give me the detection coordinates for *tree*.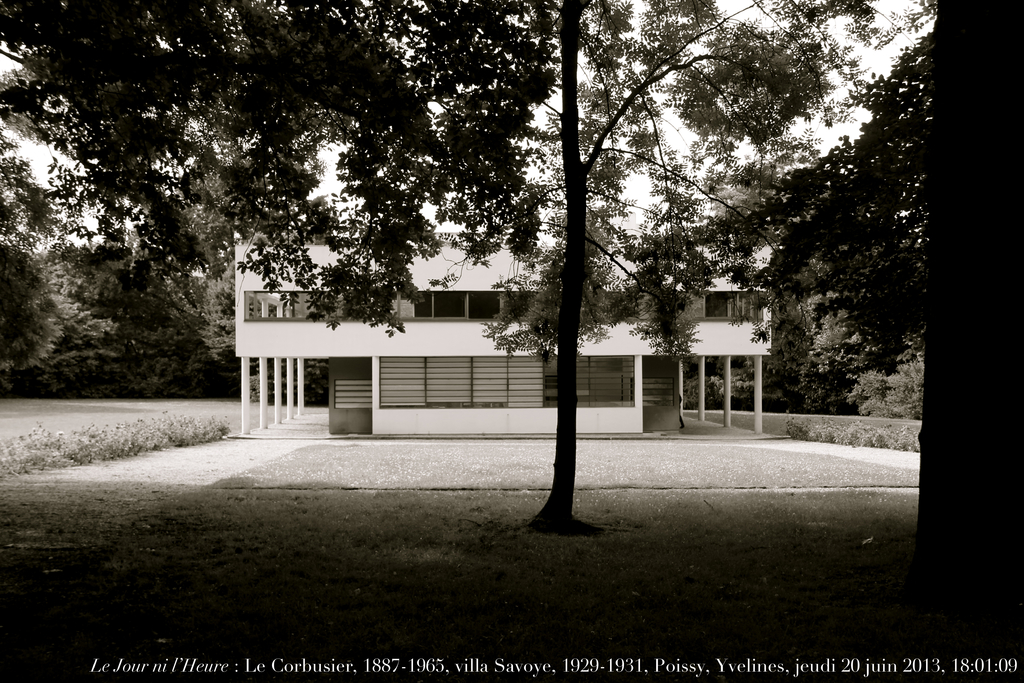
region(263, 0, 948, 538).
